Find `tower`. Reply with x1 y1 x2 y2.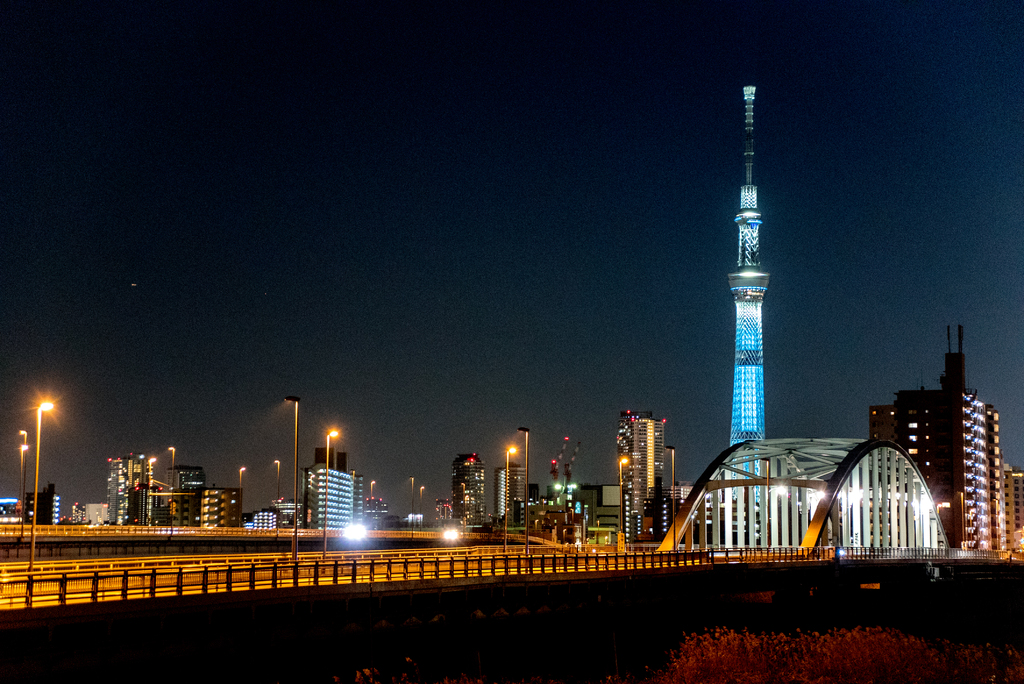
489 443 536 517.
